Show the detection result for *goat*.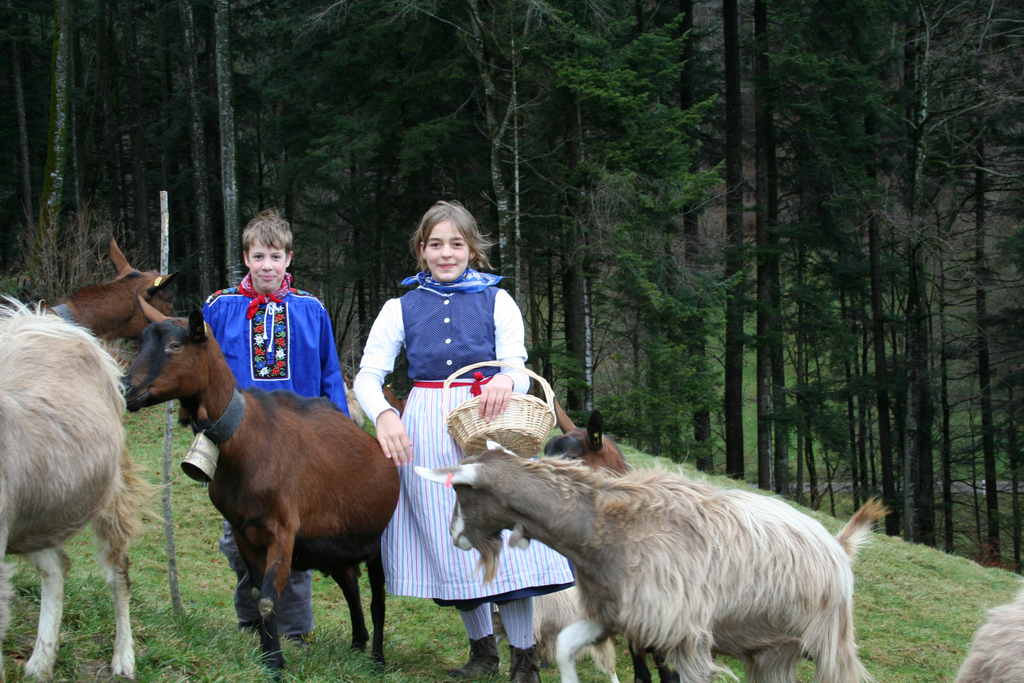
538 393 687 682.
